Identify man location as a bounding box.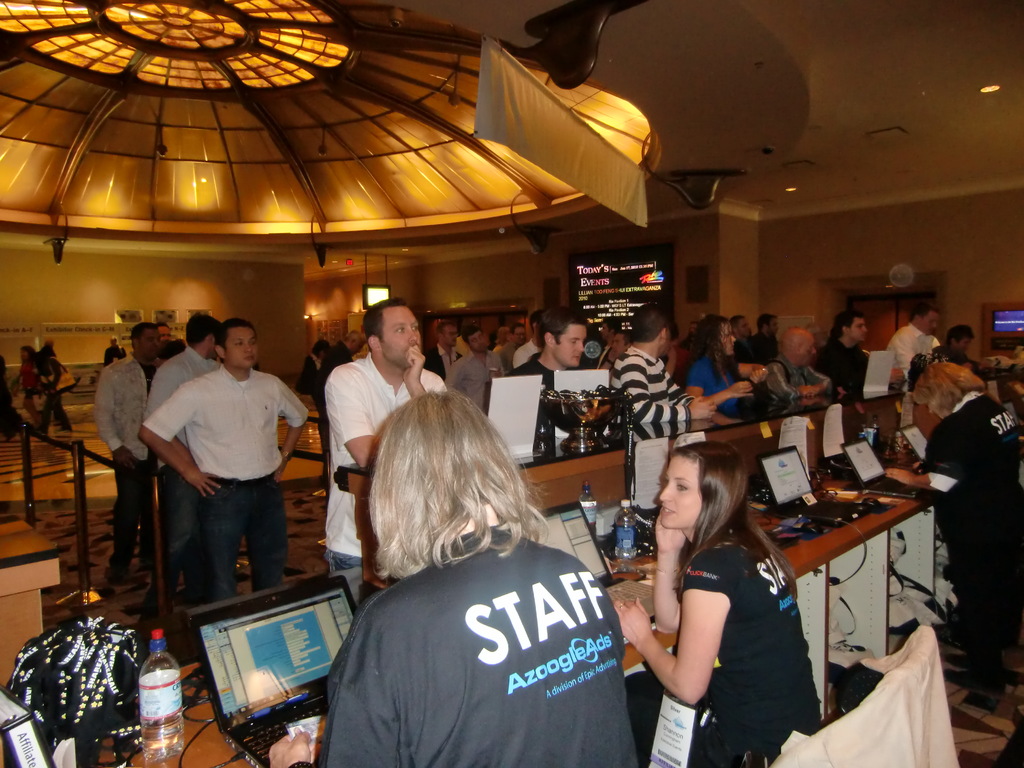
[596, 316, 625, 371].
